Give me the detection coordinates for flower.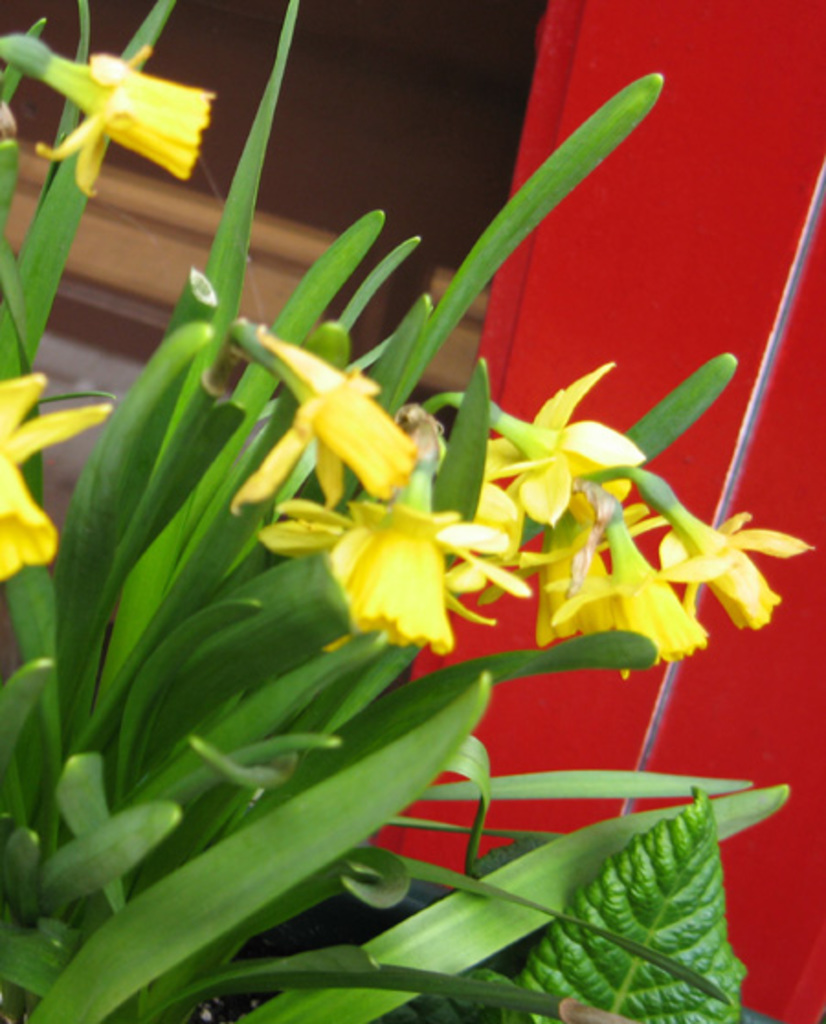
select_region(251, 495, 529, 653).
